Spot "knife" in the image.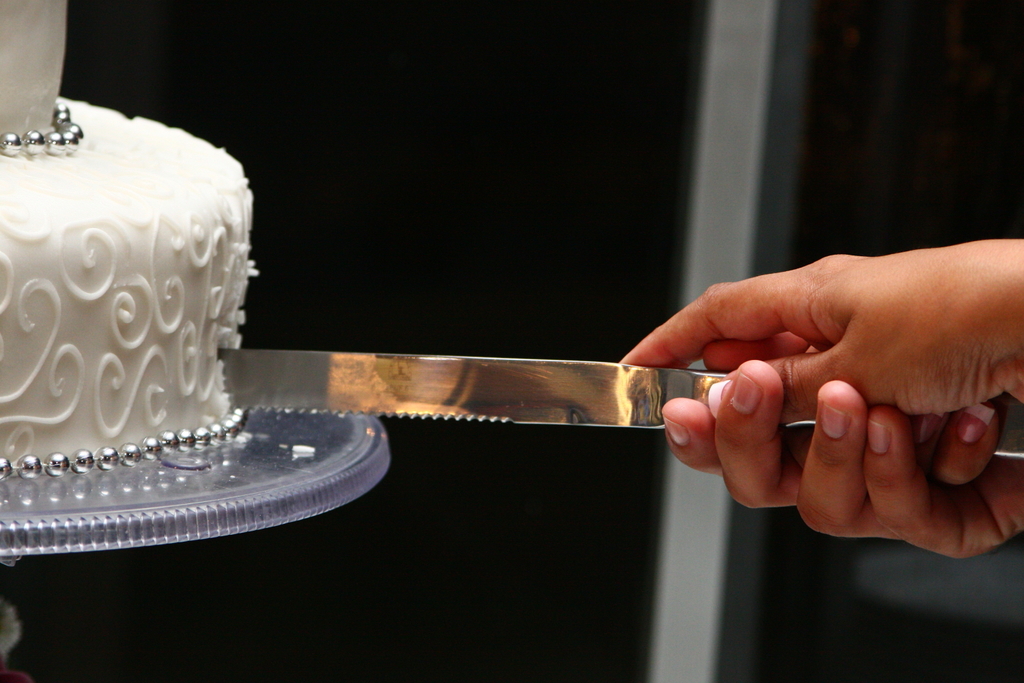
"knife" found at 218,344,1023,456.
